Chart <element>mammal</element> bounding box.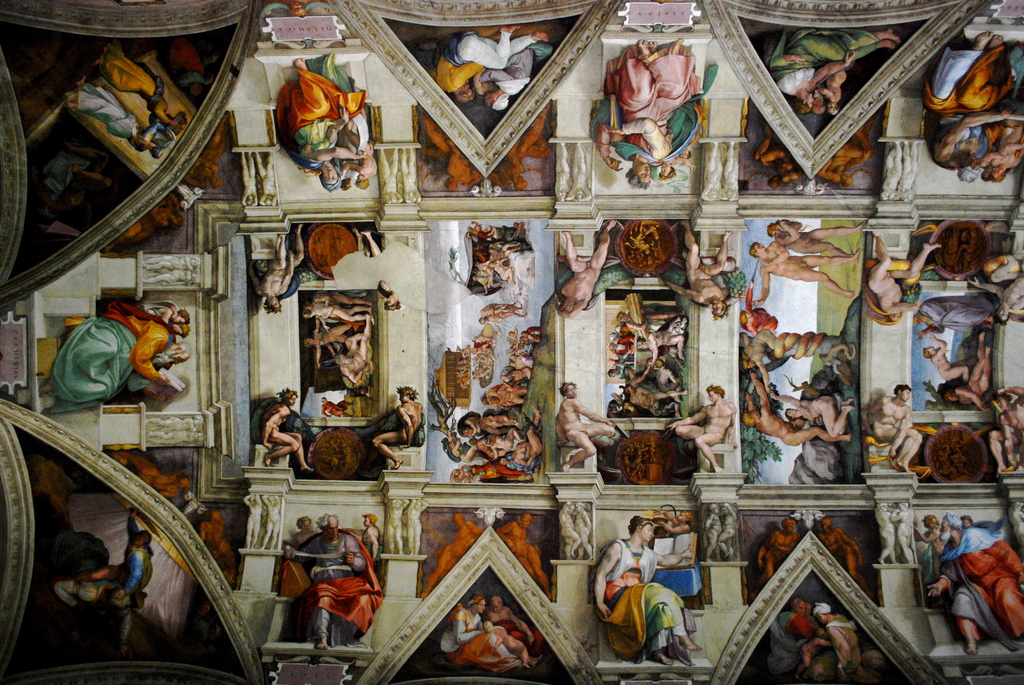
Charted: [305, 293, 374, 320].
